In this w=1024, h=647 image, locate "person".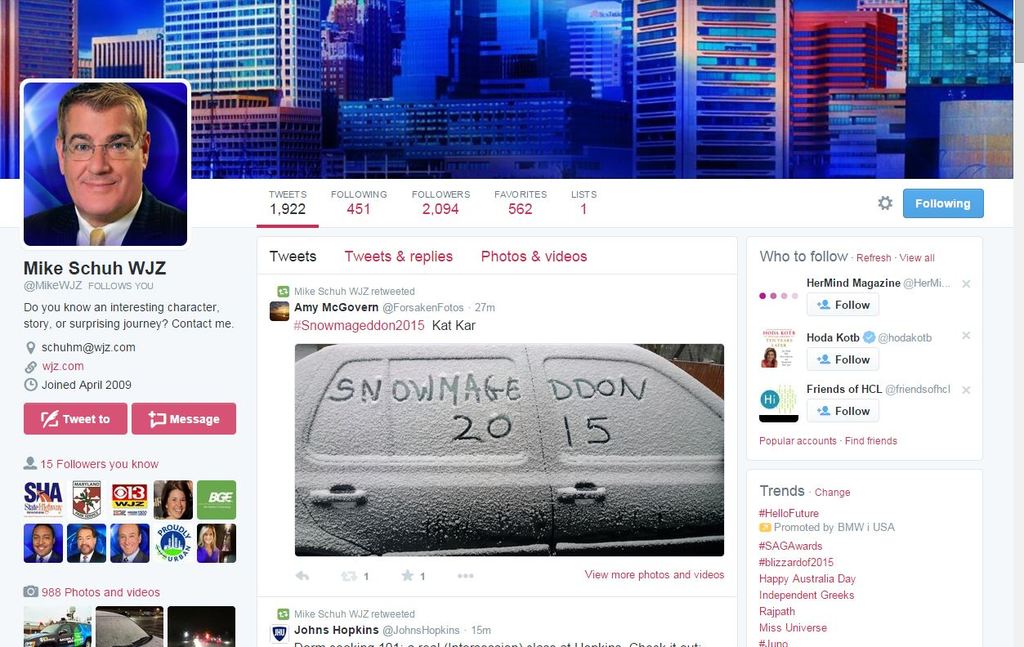
Bounding box: [x1=11, y1=76, x2=178, y2=248].
